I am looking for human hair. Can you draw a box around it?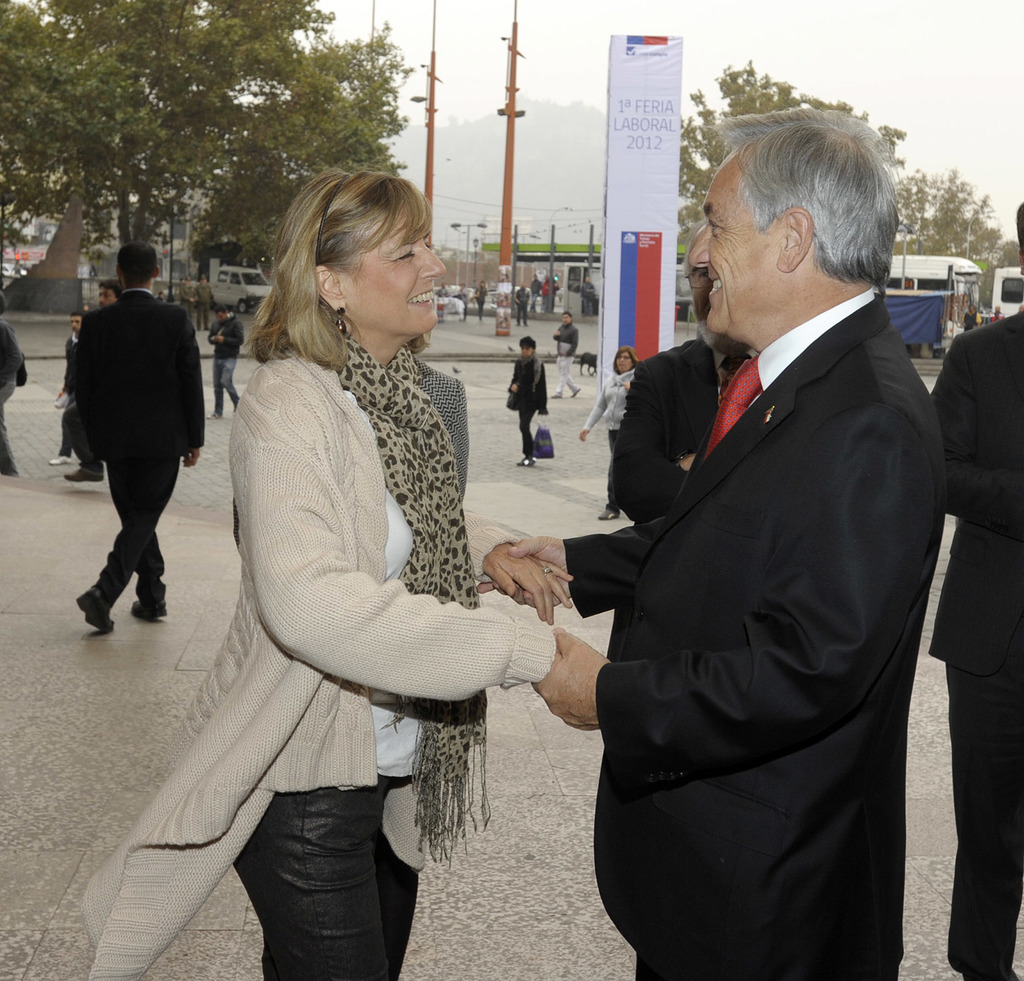
Sure, the bounding box is (x1=95, y1=276, x2=124, y2=298).
